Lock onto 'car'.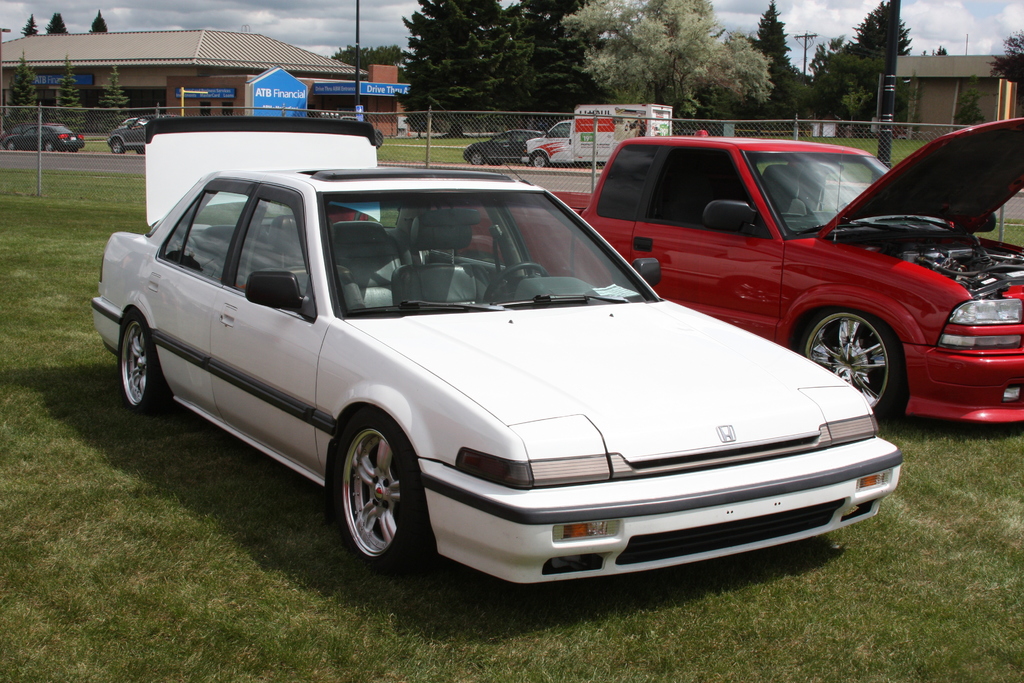
Locked: left=2, top=123, right=83, bottom=153.
